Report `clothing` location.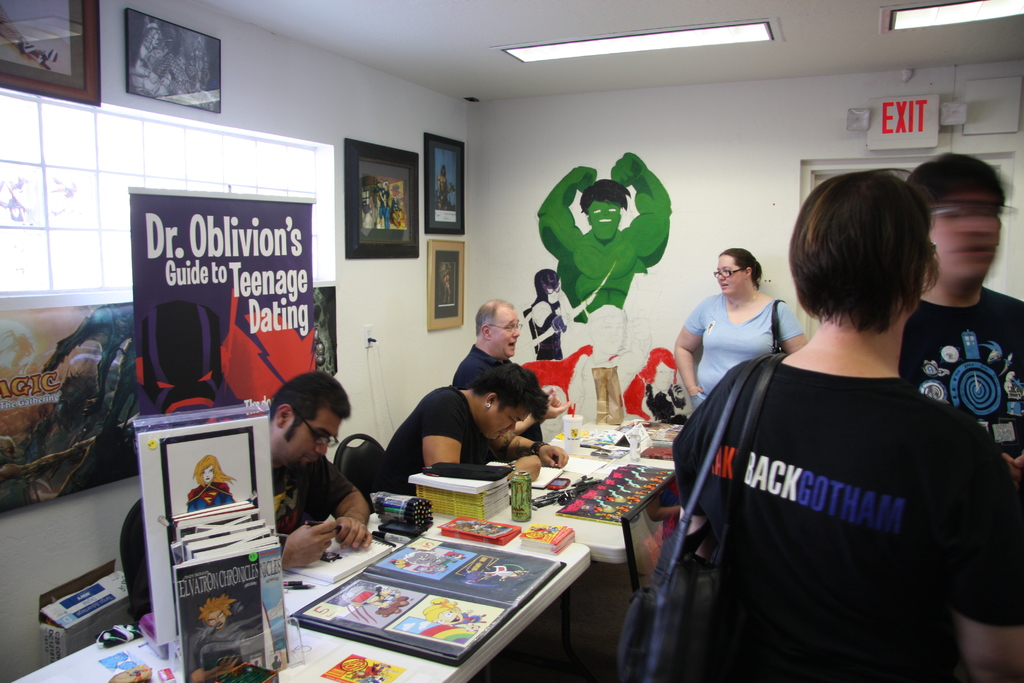
Report: x1=671 y1=294 x2=996 y2=669.
